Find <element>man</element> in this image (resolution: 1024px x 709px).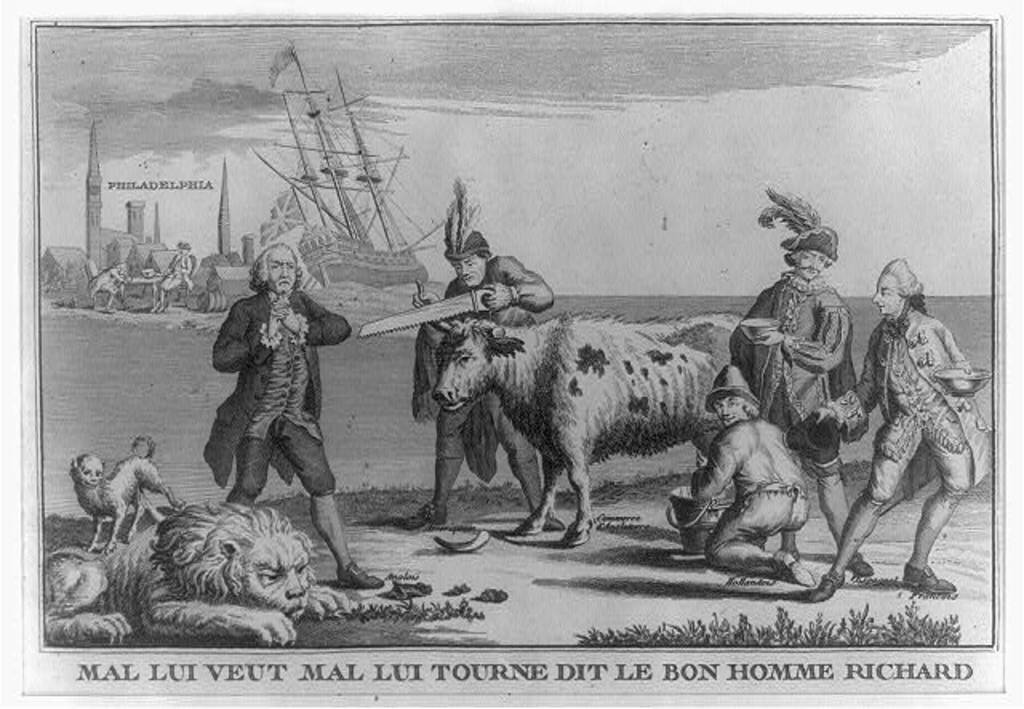
(726,221,870,578).
